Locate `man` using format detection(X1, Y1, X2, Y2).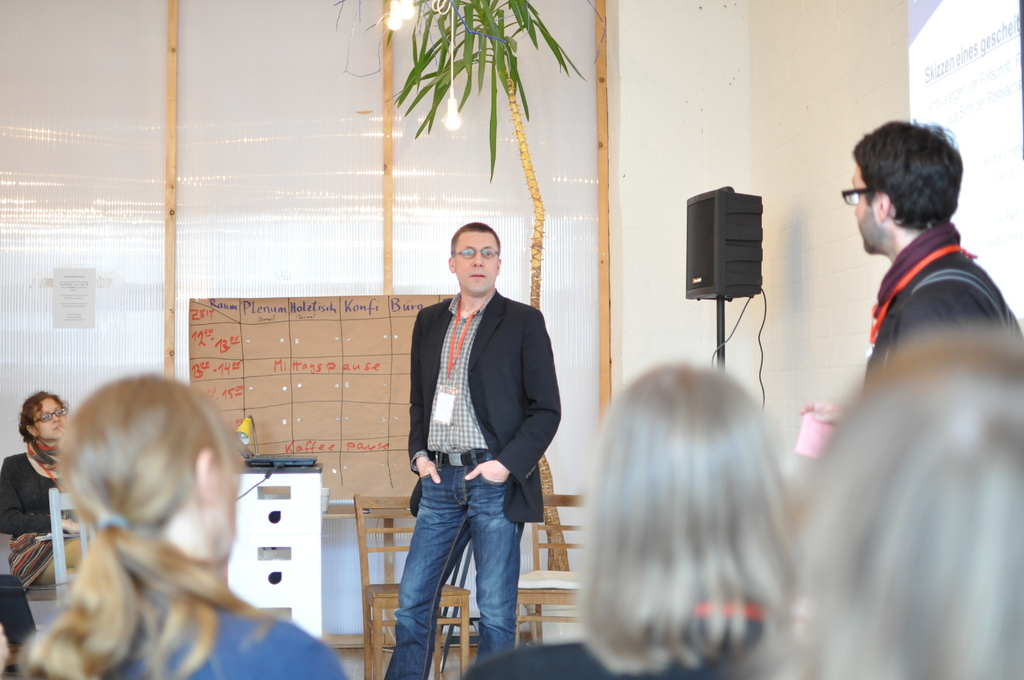
detection(375, 229, 555, 652).
